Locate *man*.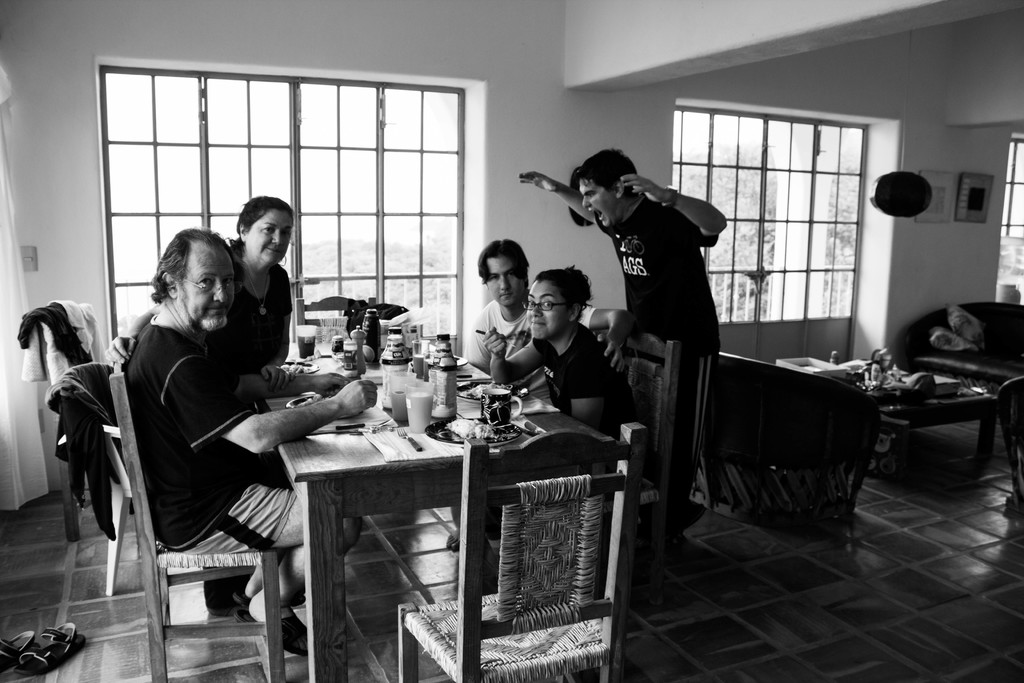
Bounding box: Rect(521, 147, 730, 533).
